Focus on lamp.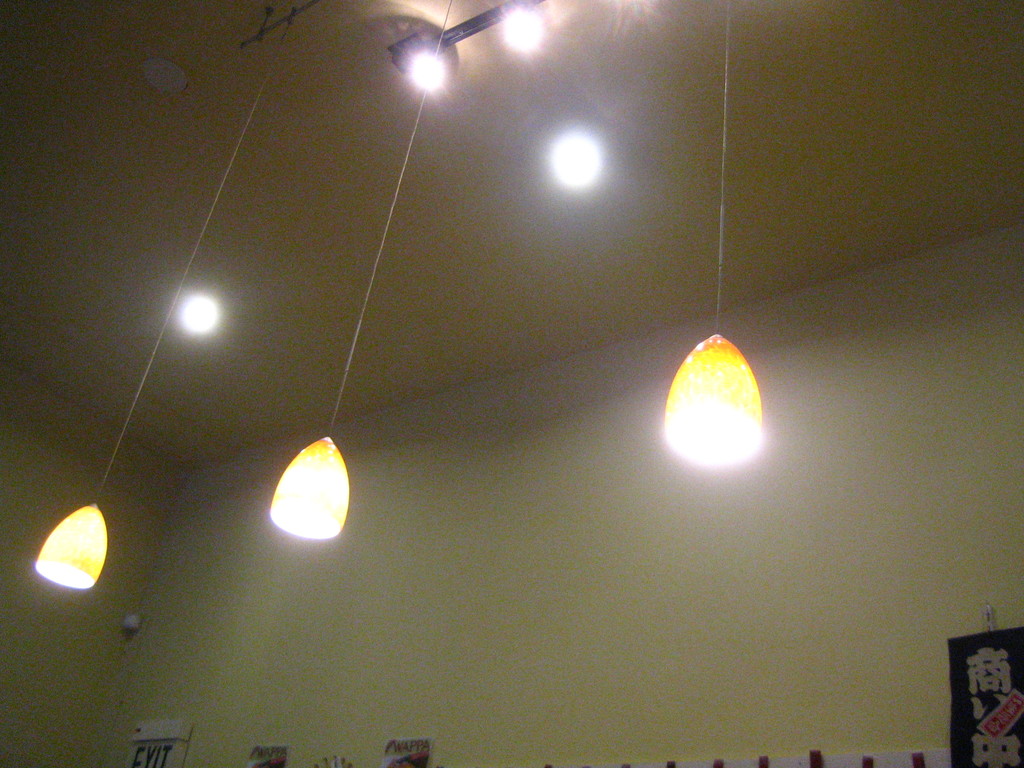
Focused at 660:0:765:468.
